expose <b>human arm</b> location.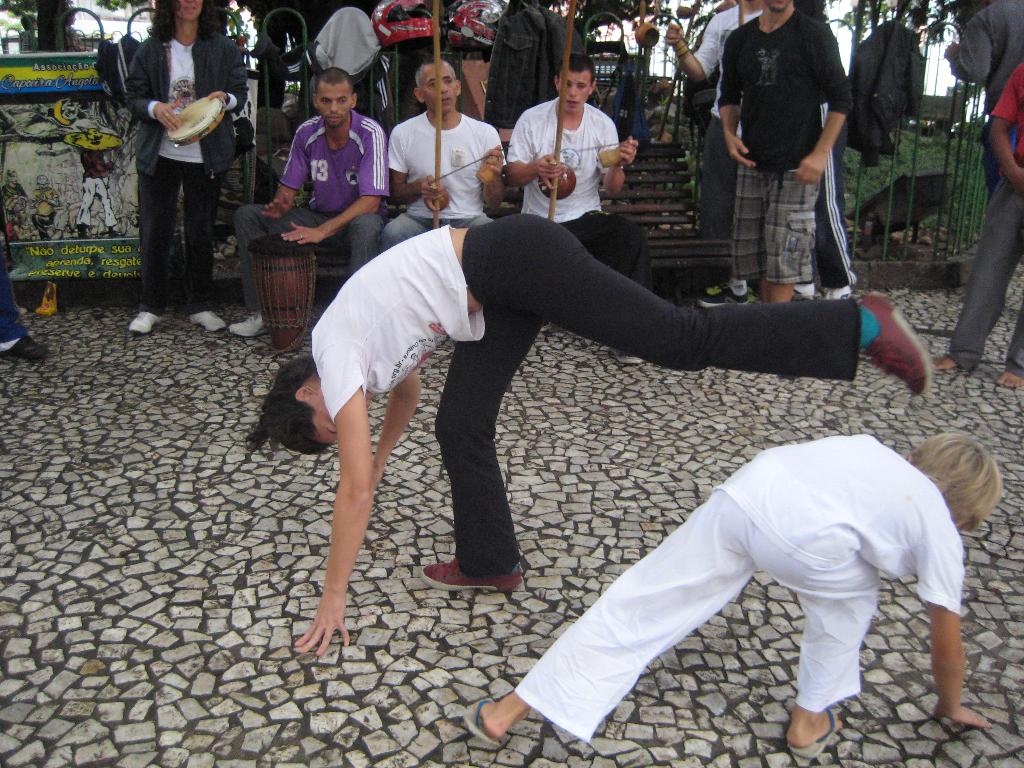
Exposed at bbox(294, 370, 371, 648).
